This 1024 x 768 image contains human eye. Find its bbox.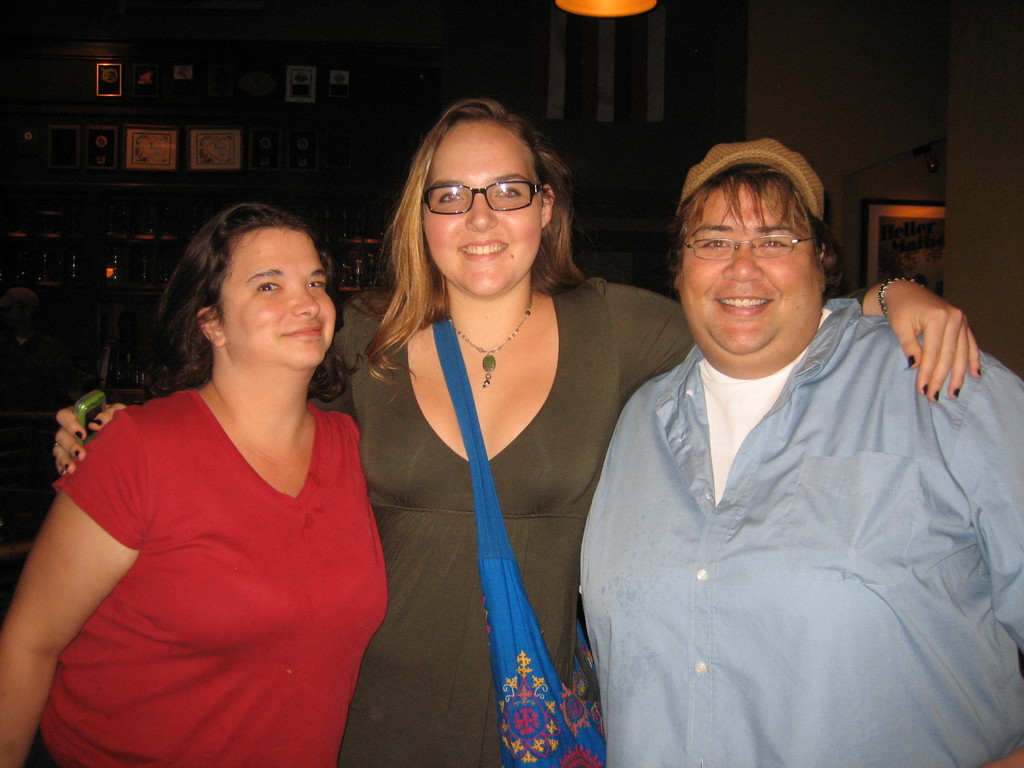
<box>696,230,733,253</box>.
